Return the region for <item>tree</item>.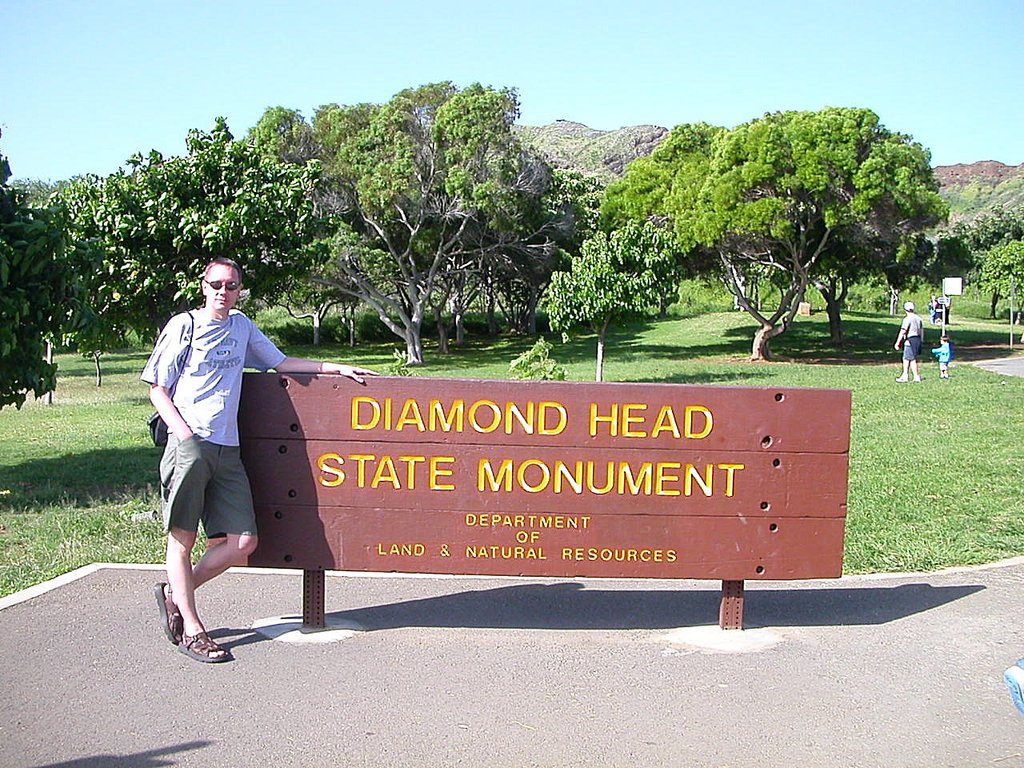
bbox(0, 130, 59, 400).
